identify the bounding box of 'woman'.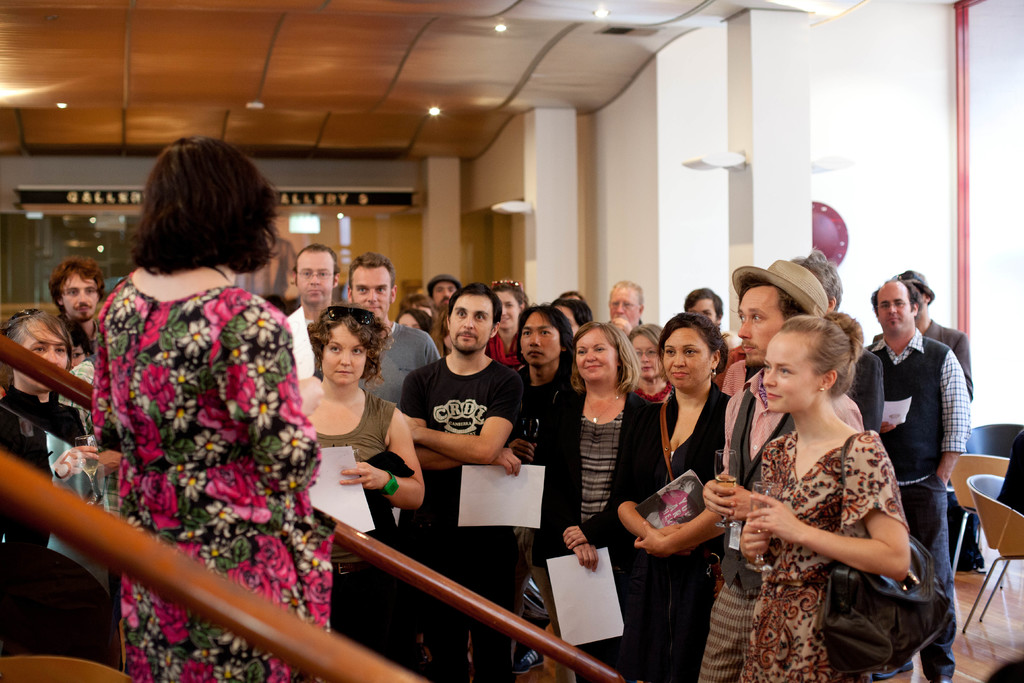
(x1=68, y1=120, x2=319, y2=670).
